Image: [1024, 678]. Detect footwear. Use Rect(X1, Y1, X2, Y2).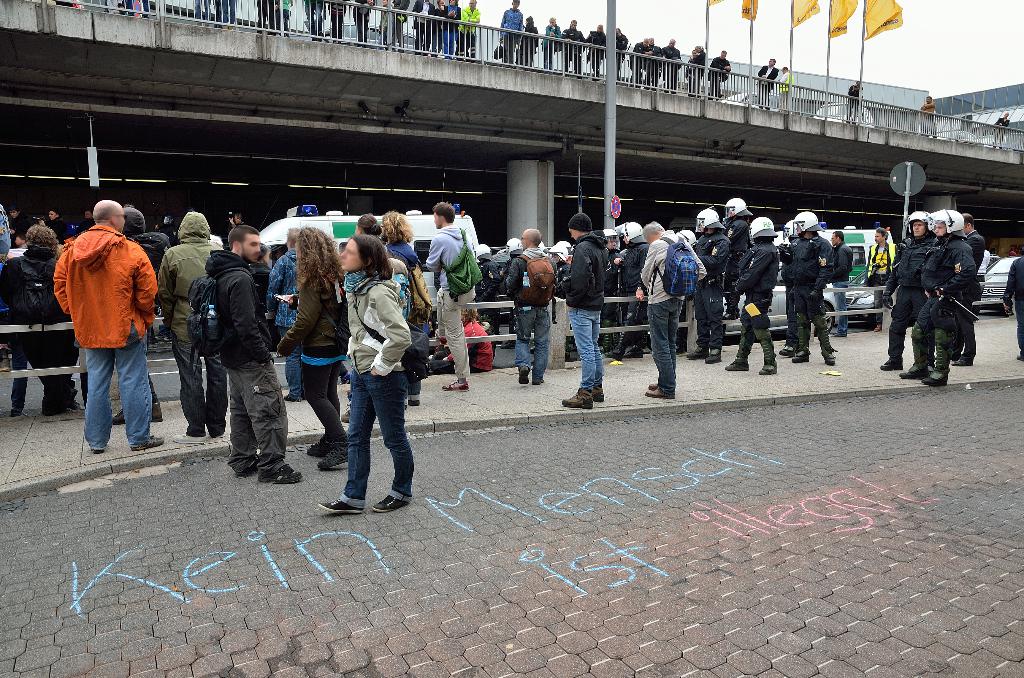
Rect(319, 499, 364, 513).
